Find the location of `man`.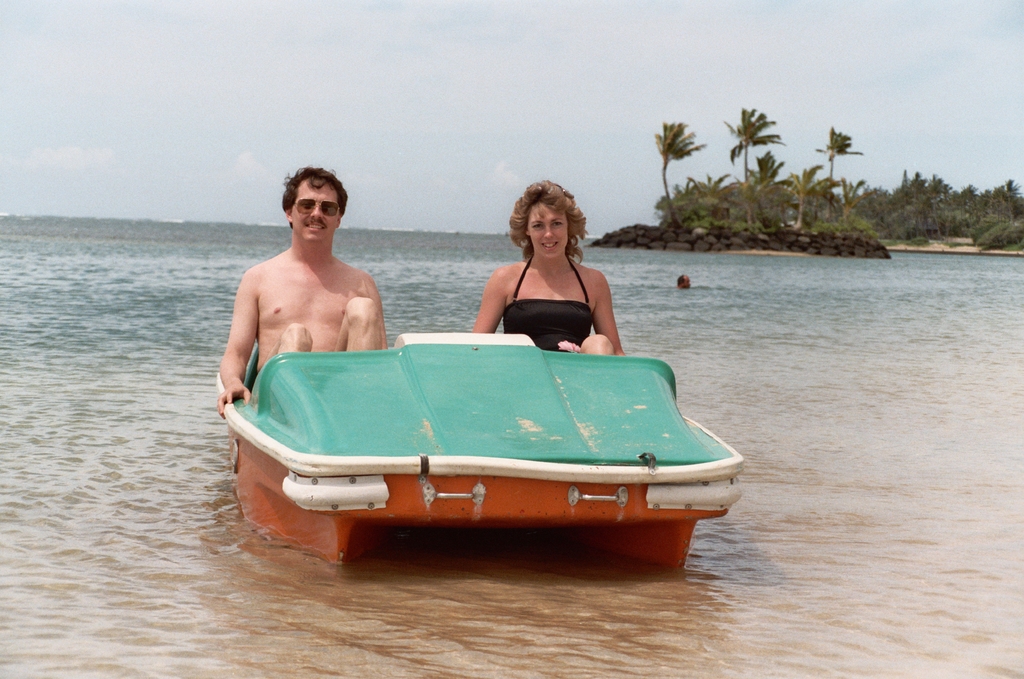
Location: 676,273,695,295.
